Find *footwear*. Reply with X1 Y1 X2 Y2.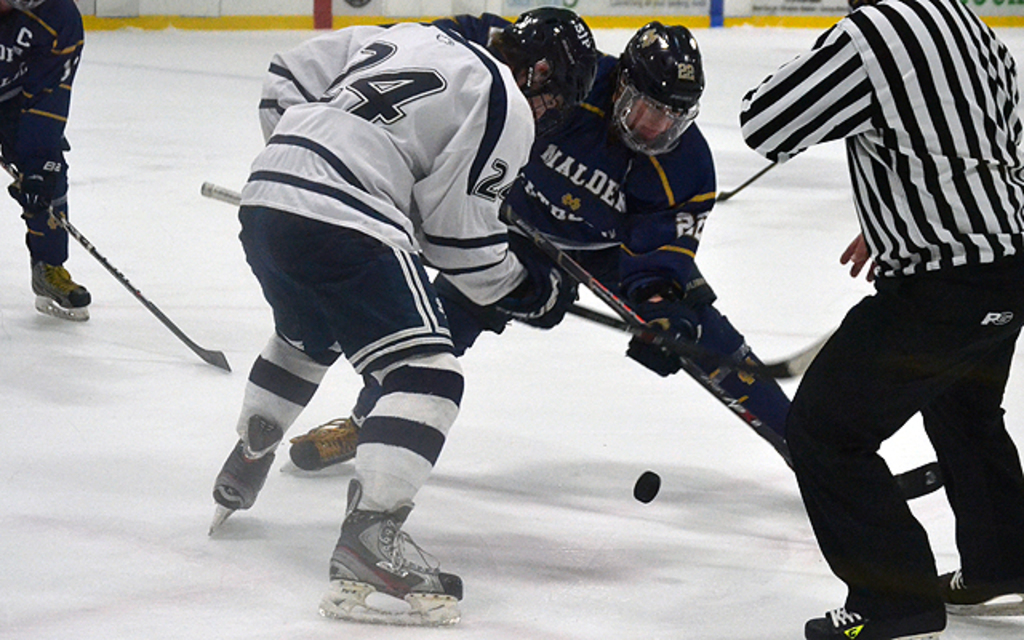
286 402 378 470.
